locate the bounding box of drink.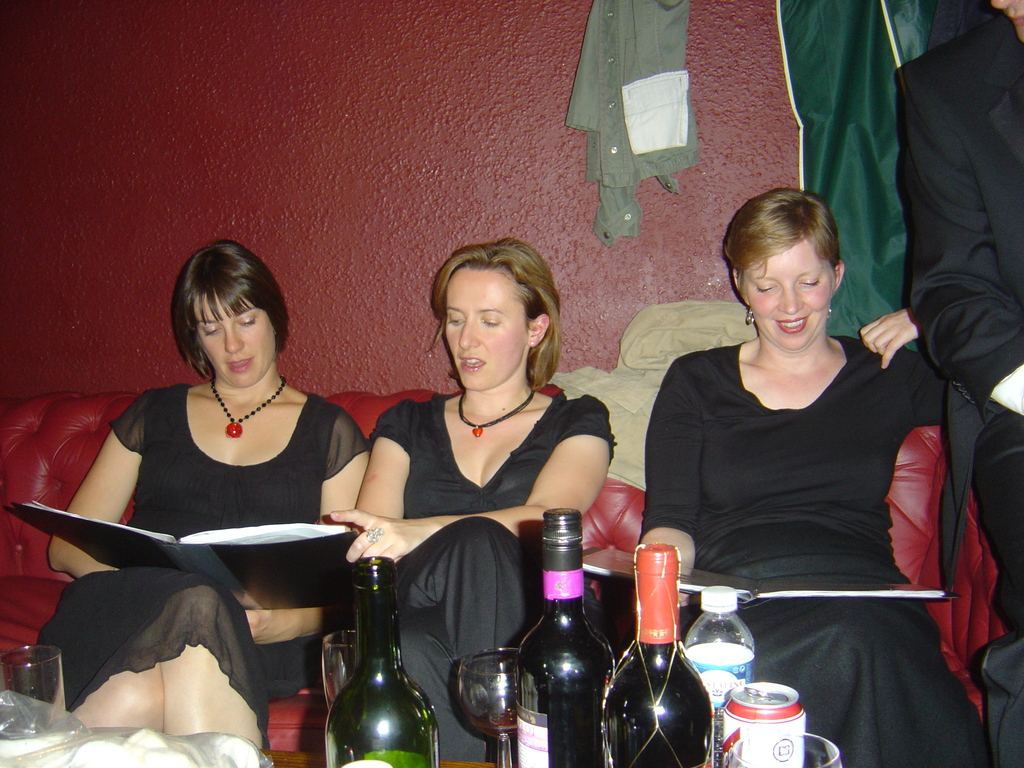
Bounding box: locate(524, 509, 613, 767).
